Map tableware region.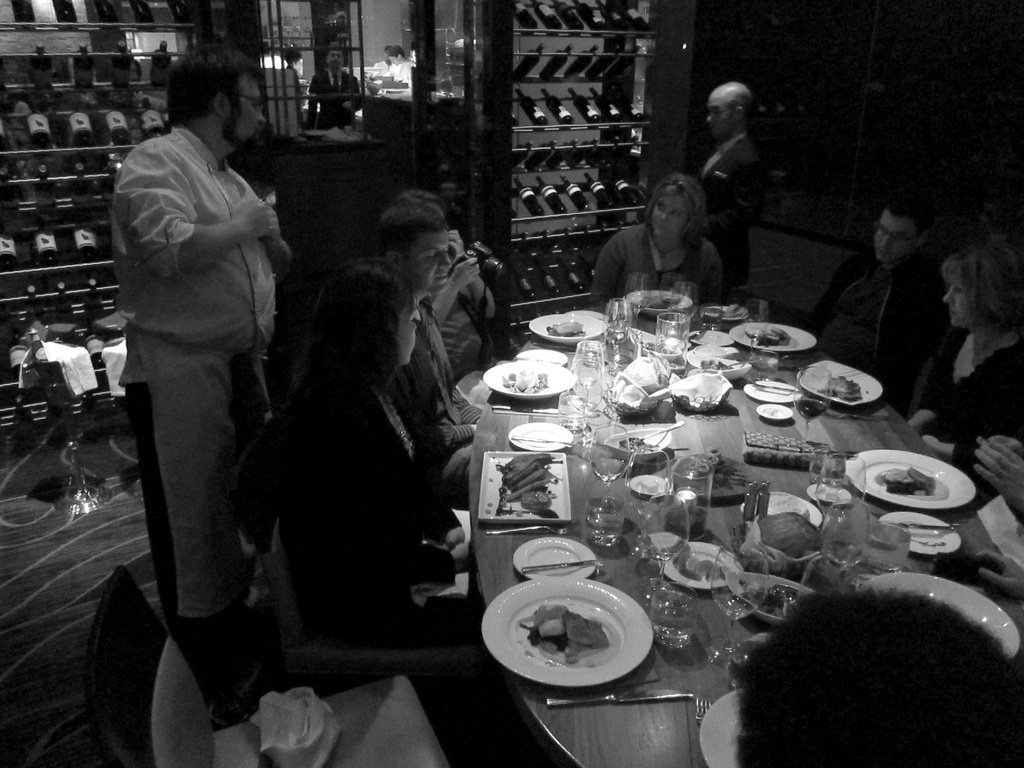
Mapped to BBox(477, 575, 657, 687).
